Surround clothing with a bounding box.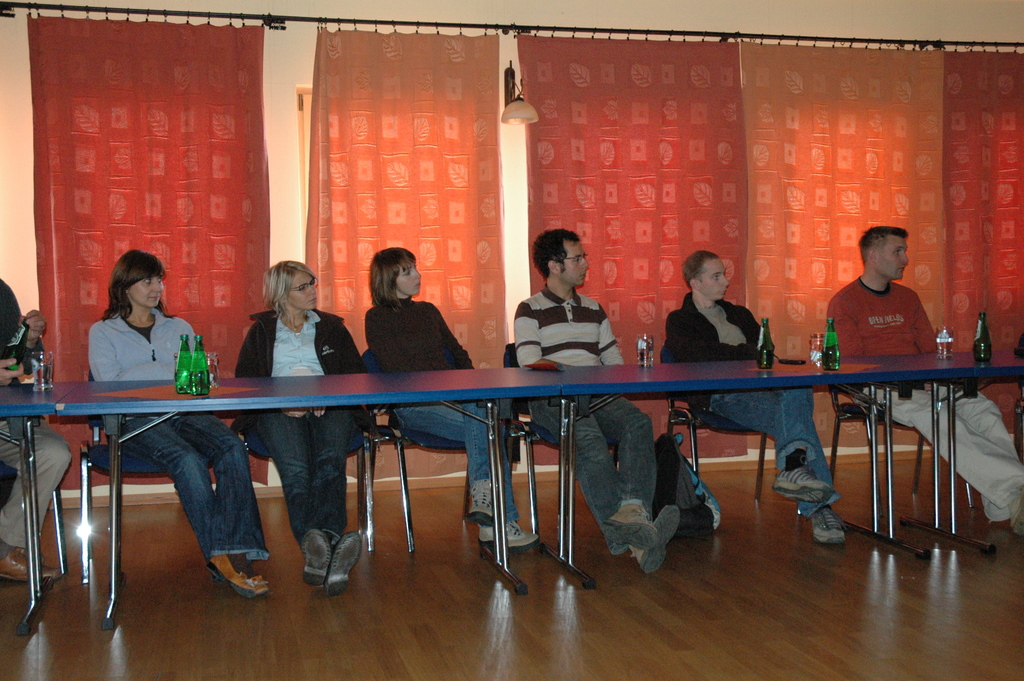
l=664, t=291, r=842, b=520.
